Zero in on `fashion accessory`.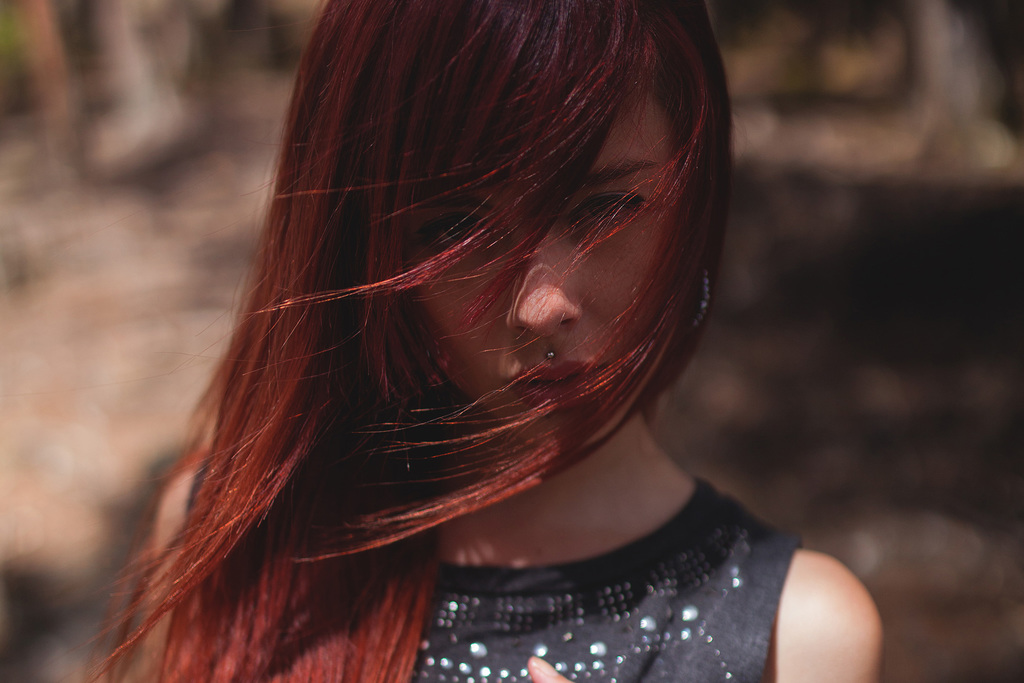
Zeroed in: left=681, top=264, right=714, bottom=333.
